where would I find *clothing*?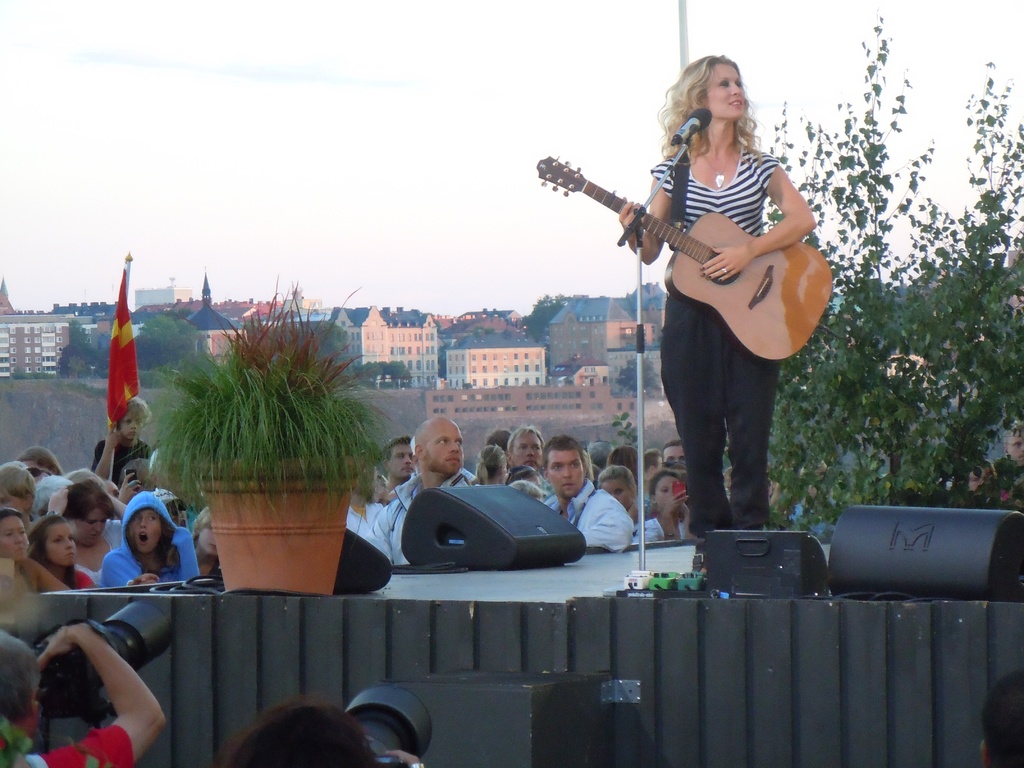
At [x1=372, y1=475, x2=481, y2=566].
